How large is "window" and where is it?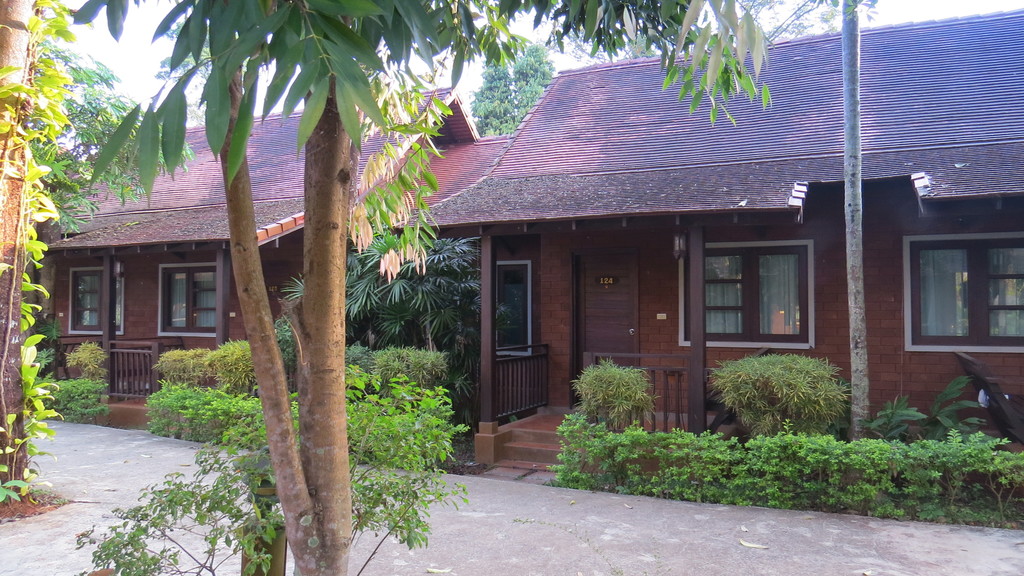
Bounding box: select_region(918, 234, 1023, 355).
